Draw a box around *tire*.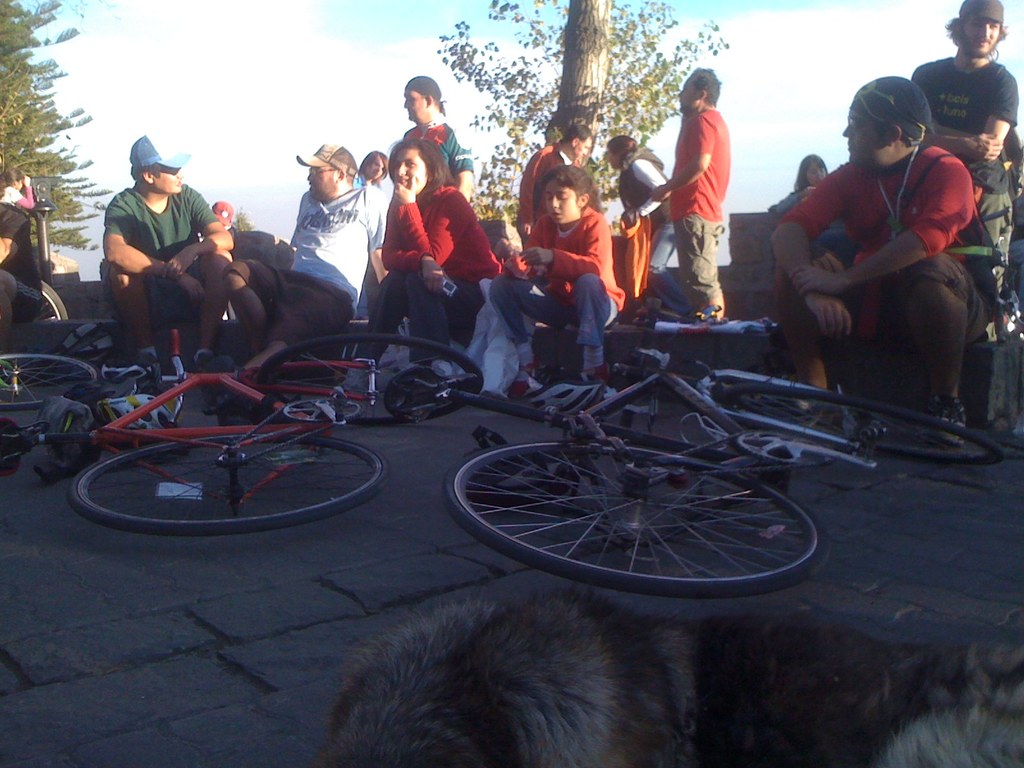
x1=68 y1=431 x2=393 y2=538.
